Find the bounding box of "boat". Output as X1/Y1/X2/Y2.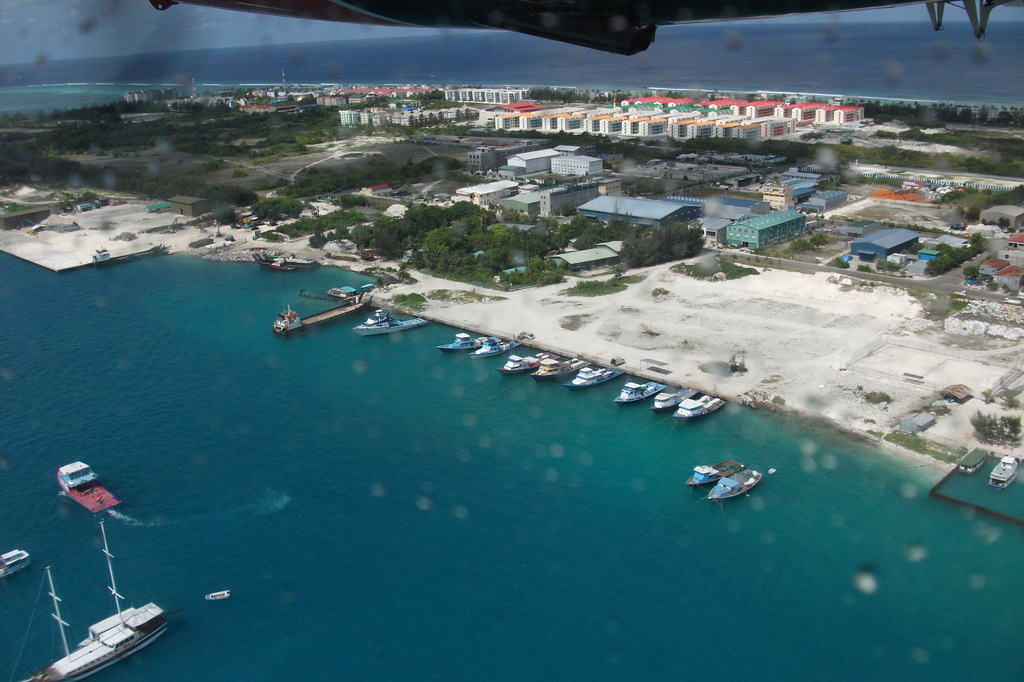
686/457/746/487.
